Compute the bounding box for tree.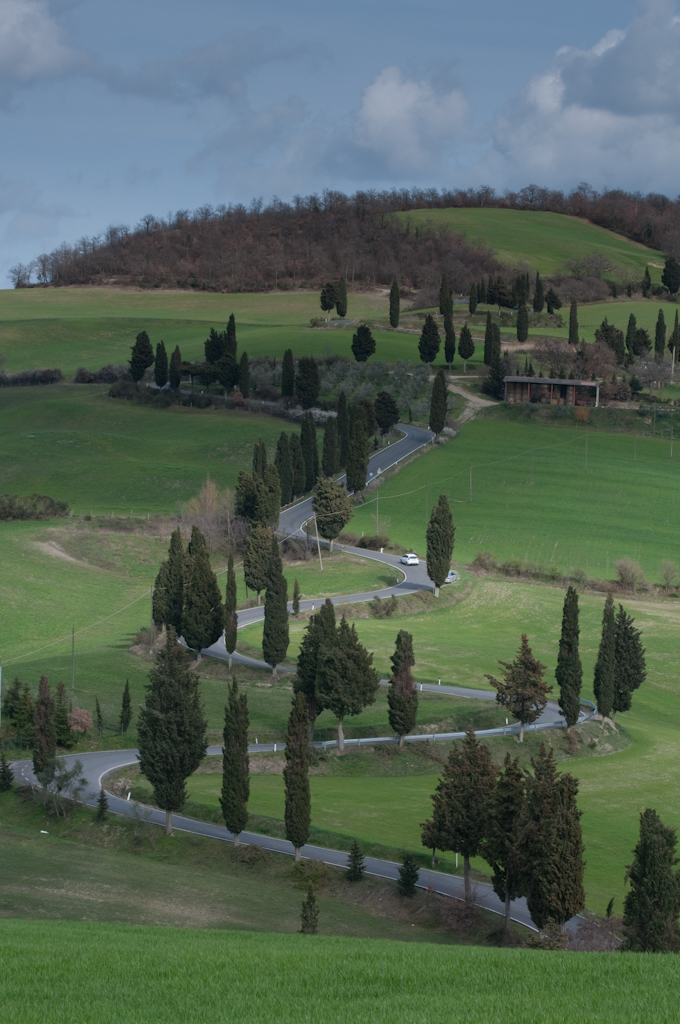
[x1=125, y1=329, x2=153, y2=387].
